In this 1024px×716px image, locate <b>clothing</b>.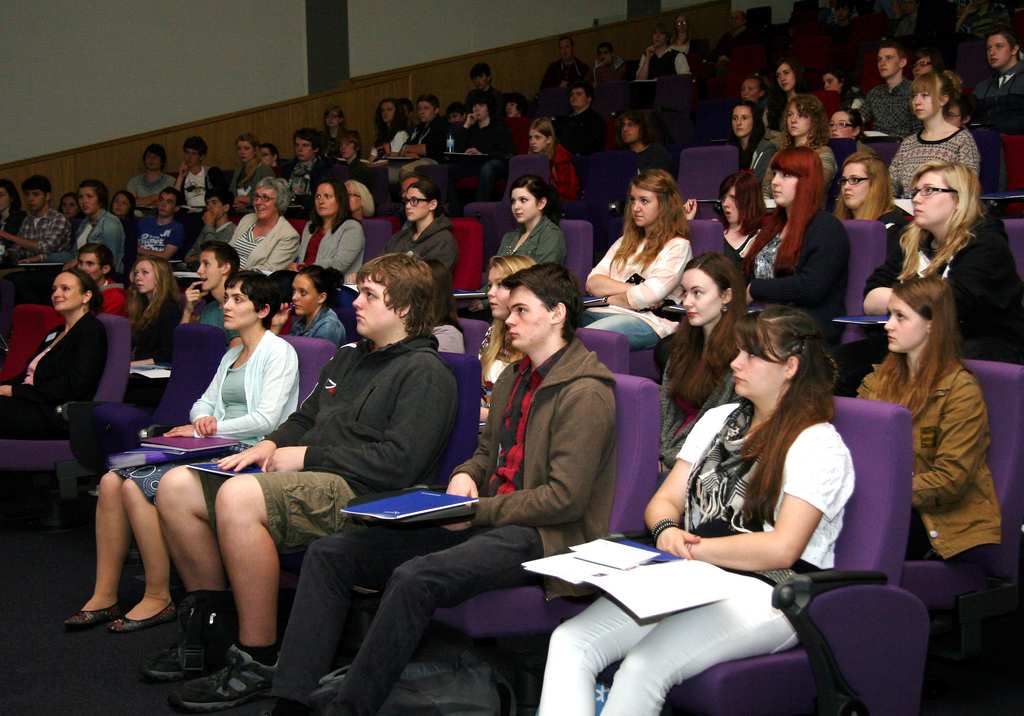
Bounding box: 874, 211, 927, 264.
